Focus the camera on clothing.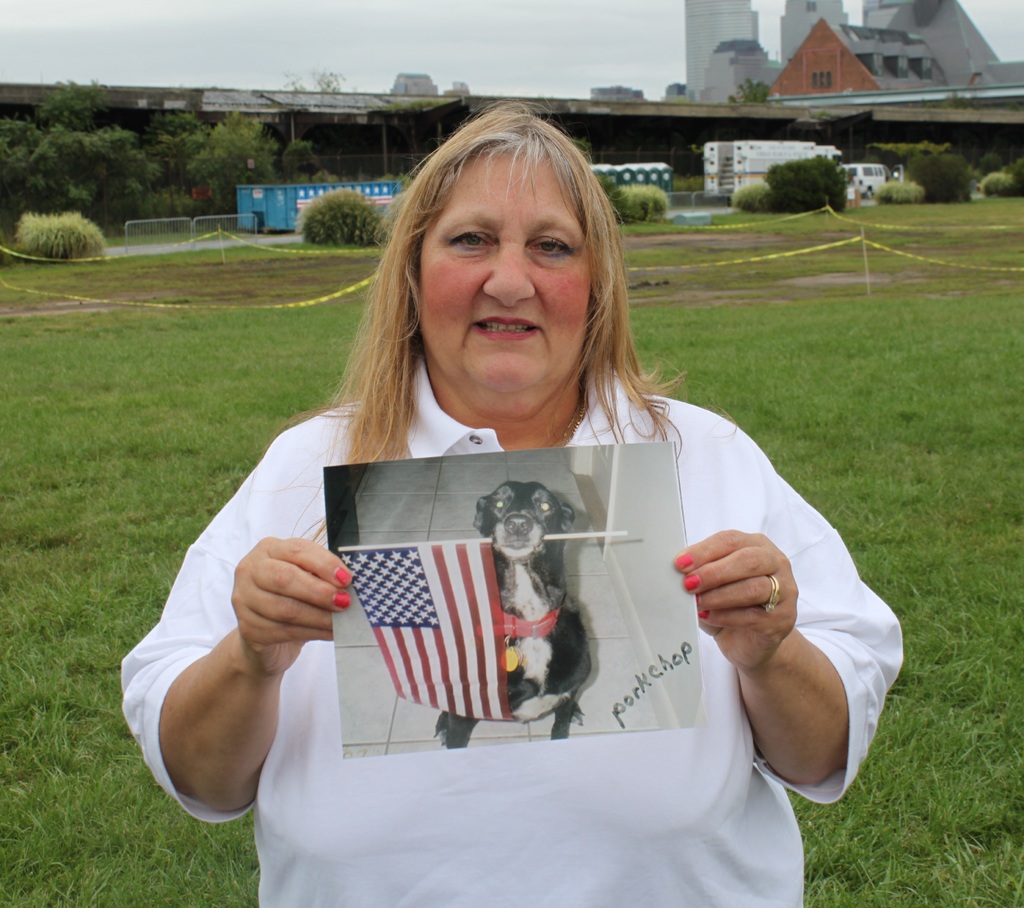
Focus region: (120, 355, 905, 907).
